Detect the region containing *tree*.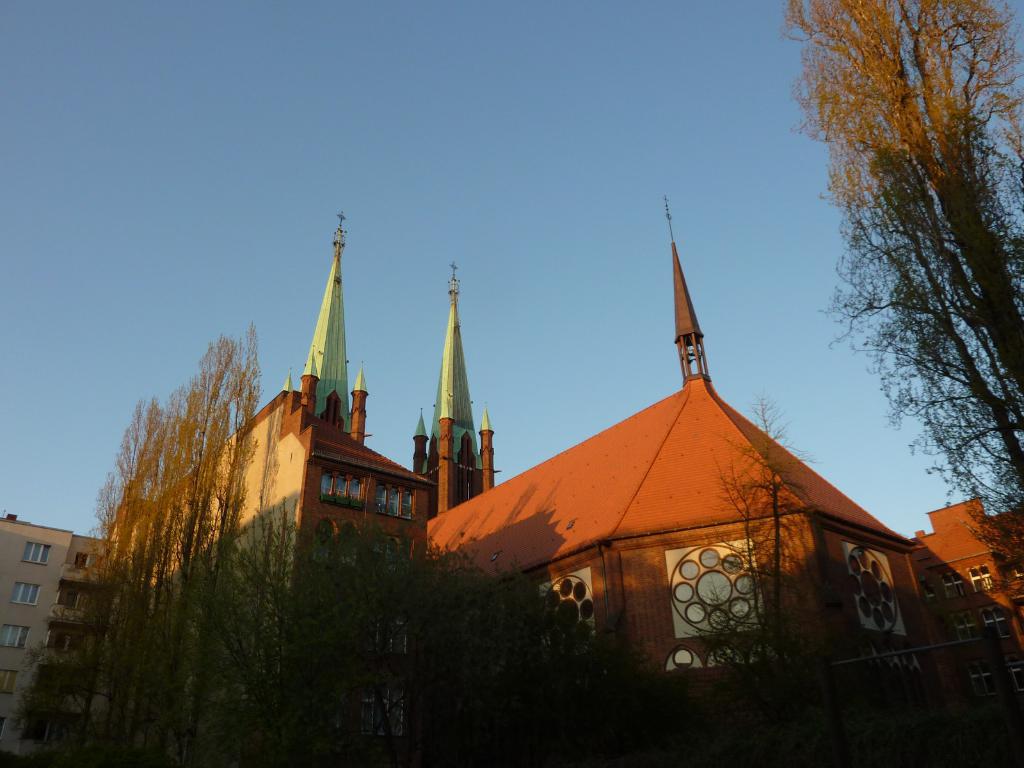
detection(246, 504, 700, 767).
